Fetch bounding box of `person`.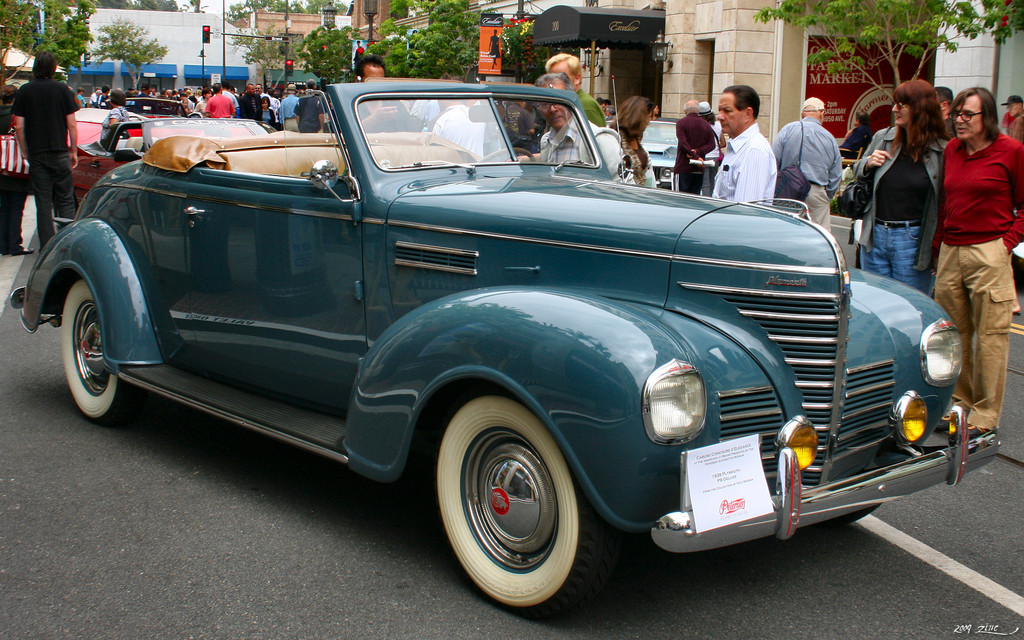
Bbox: <bbox>845, 107, 866, 156</bbox>.
